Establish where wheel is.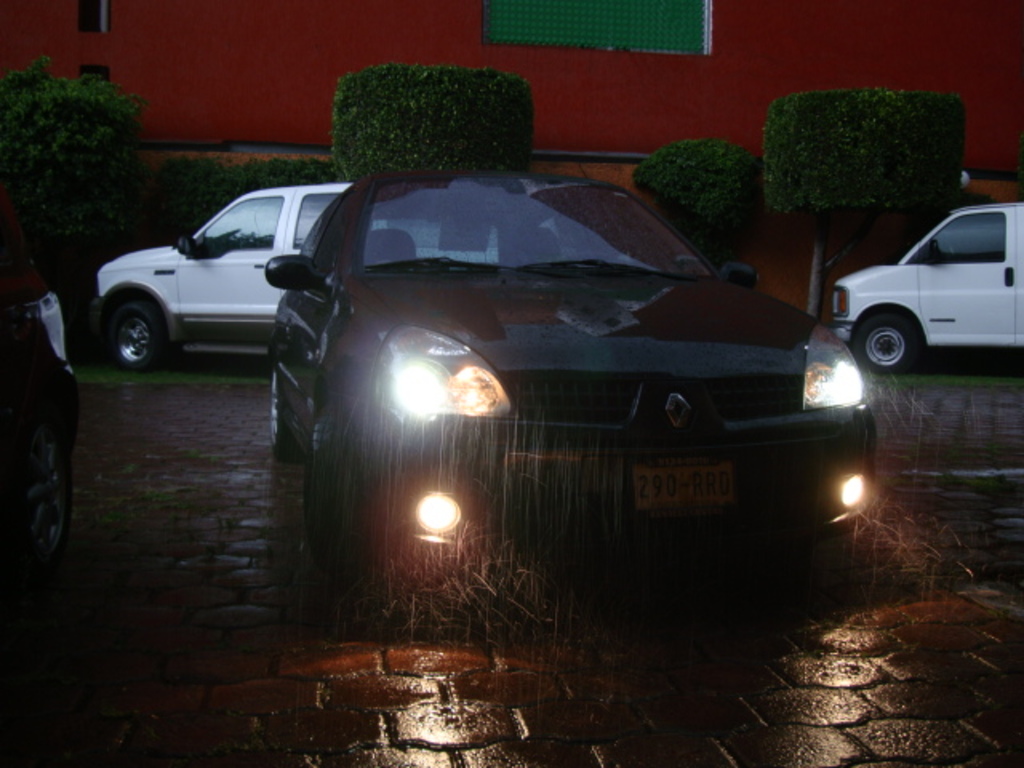
Established at <region>110, 296, 178, 366</region>.
